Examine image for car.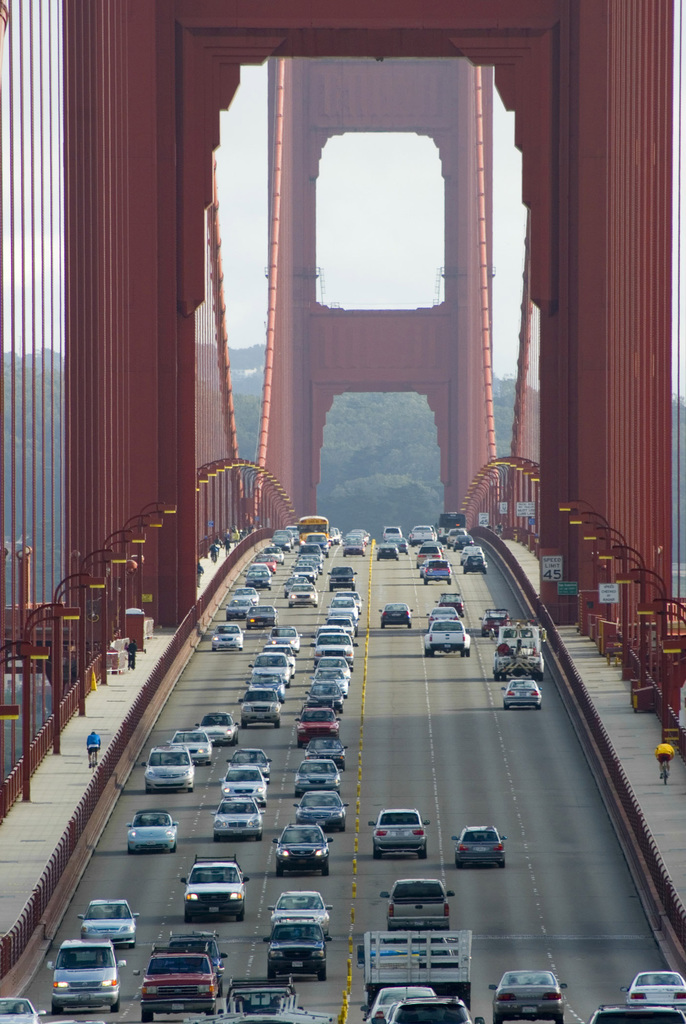
Examination result: x1=380, y1=872, x2=461, y2=925.
